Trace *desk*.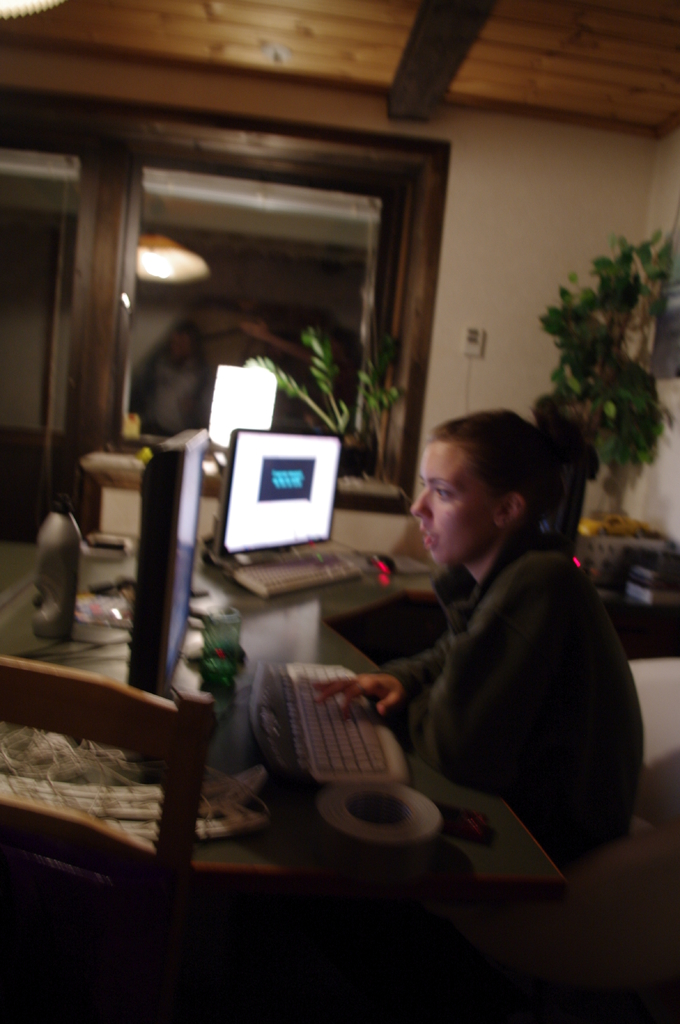
Traced to bbox(219, 480, 660, 972).
